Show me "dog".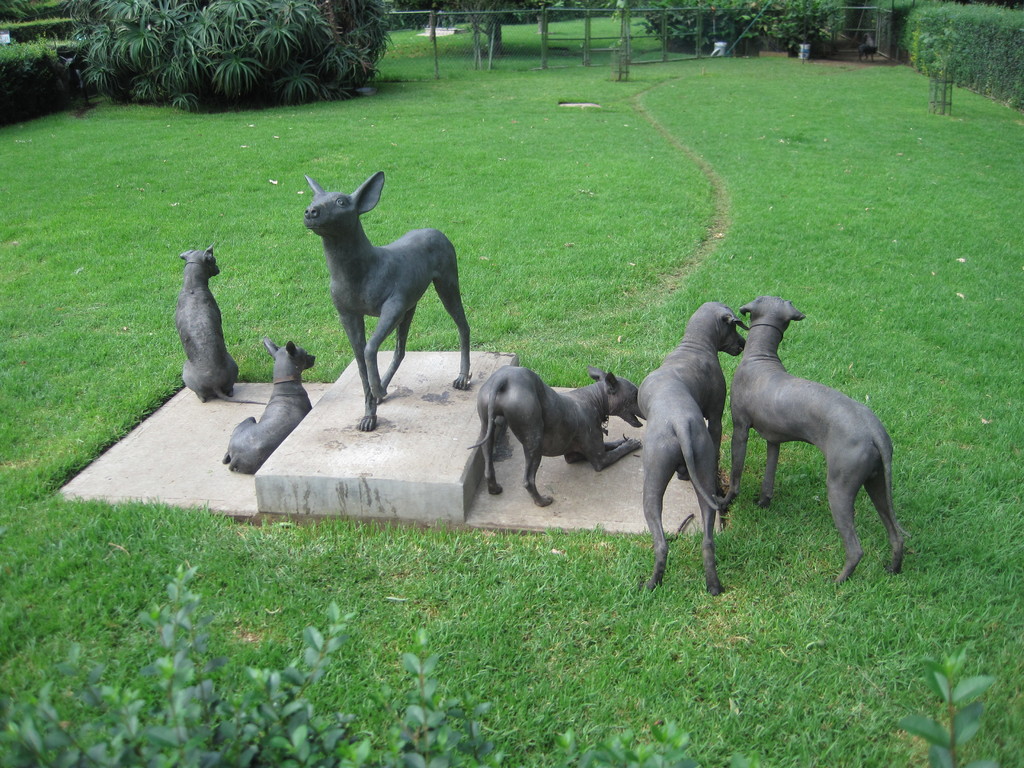
"dog" is here: {"x1": 300, "y1": 167, "x2": 472, "y2": 429}.
